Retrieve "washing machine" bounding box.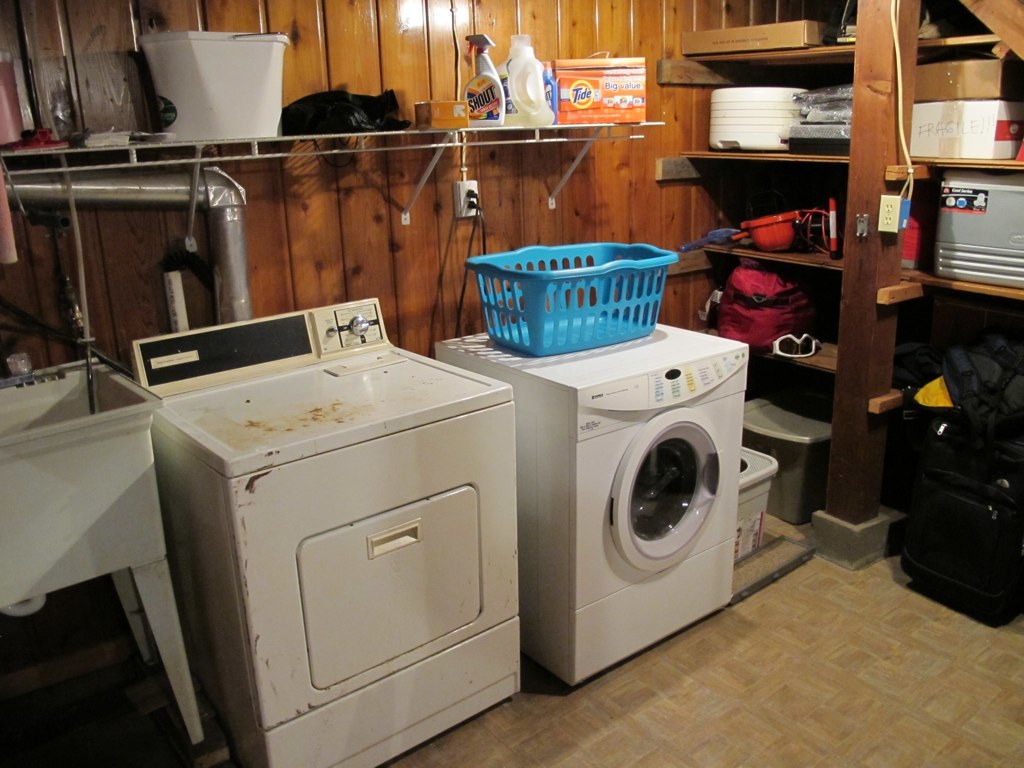
Bounding box: {"left": 437, "top": 279, "right": 758, "bottom": 700}.
